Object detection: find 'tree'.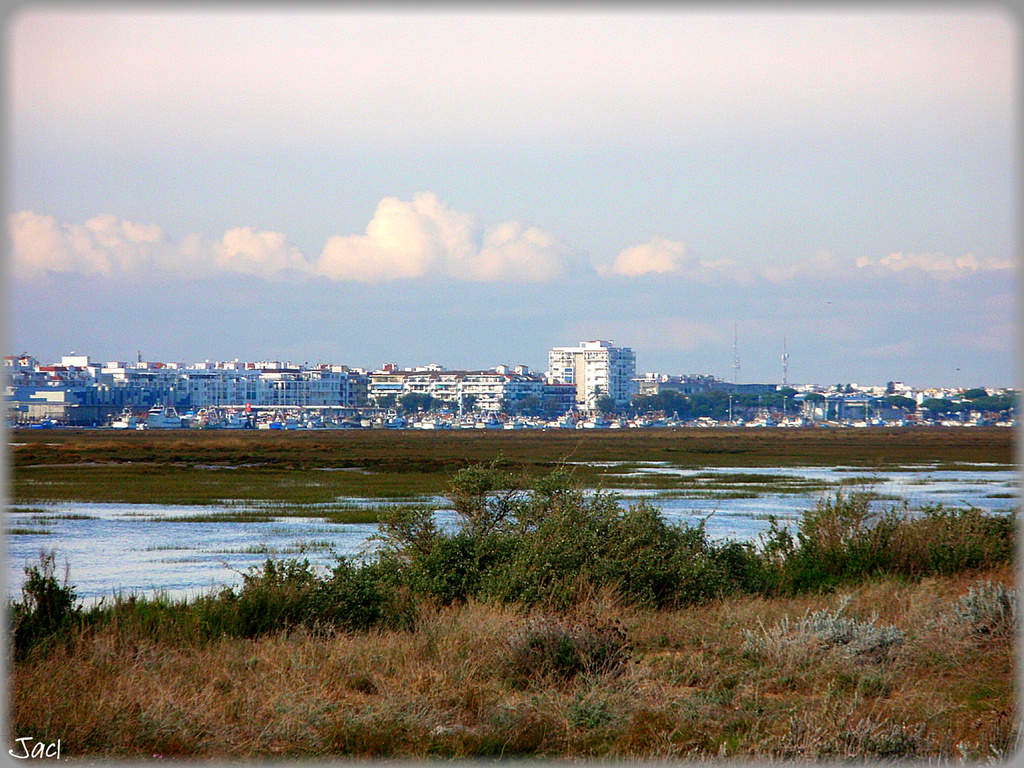
<bbox>81, 448, 1019, 616</bbox>.
